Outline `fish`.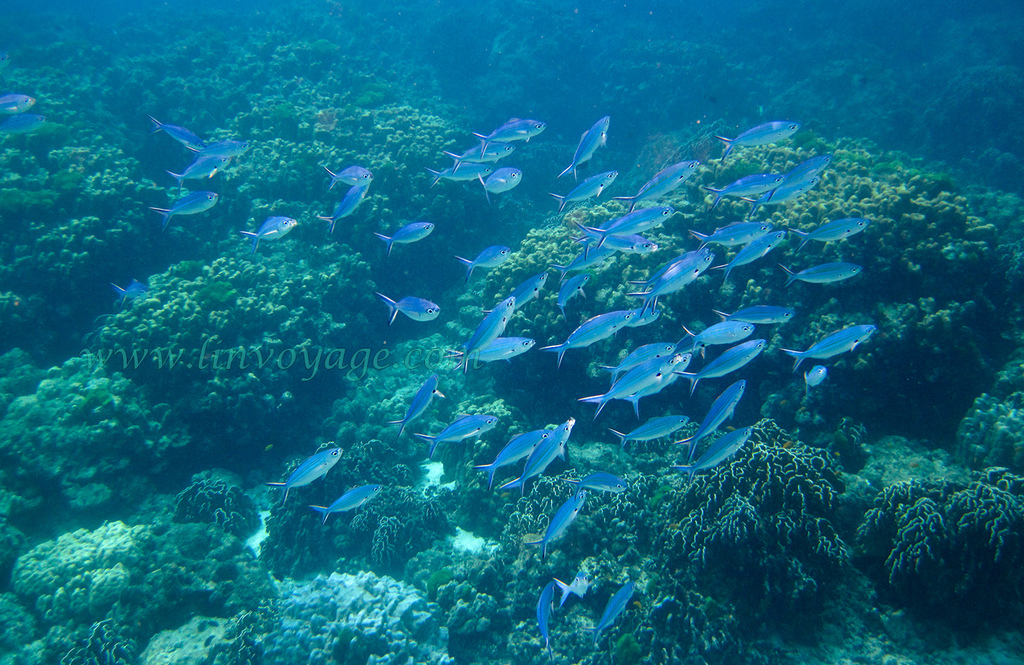
Outline: [x1=307, y1=485, x2=388, y2=522].
